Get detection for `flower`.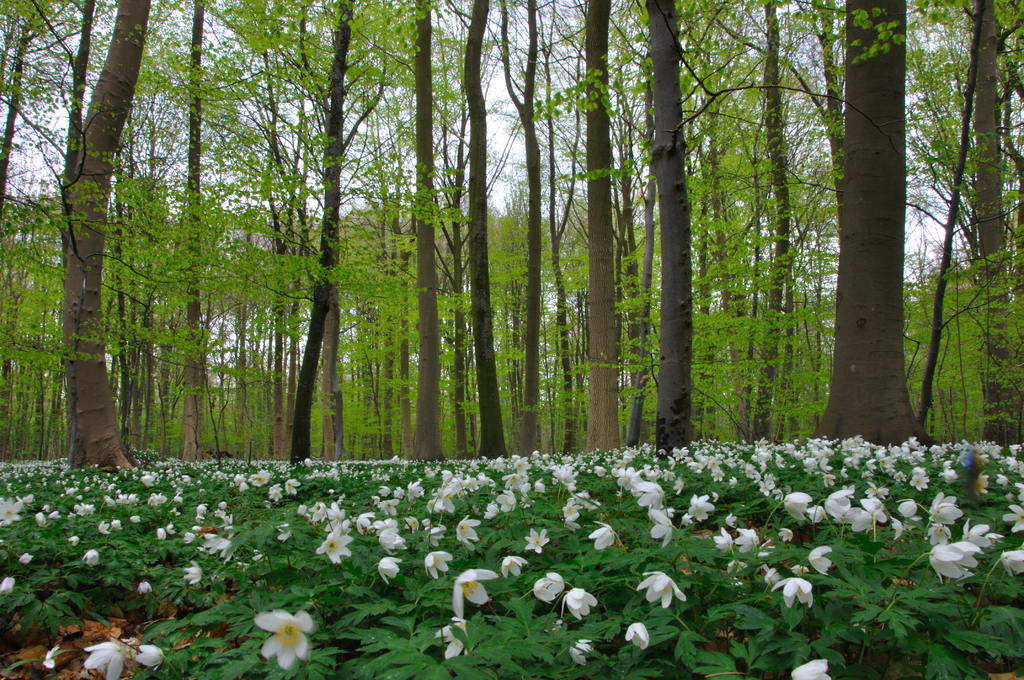
Detection: (781,492,812,534).
